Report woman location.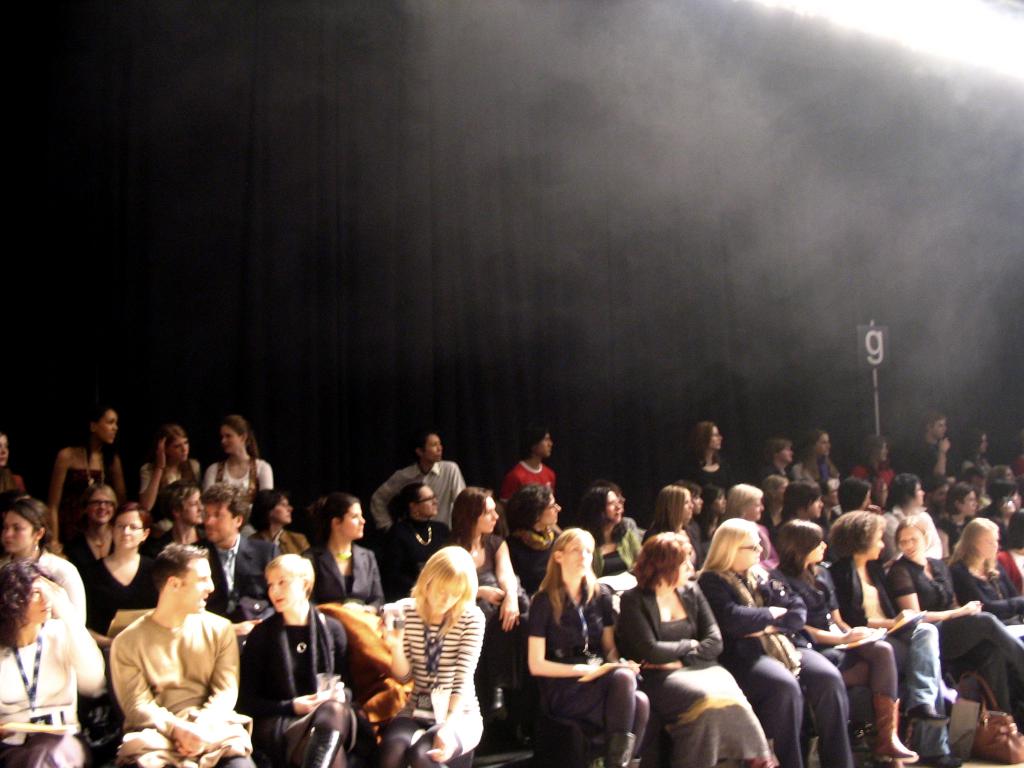
Report: x1=34 y1=406 x2=134 y2=550.
